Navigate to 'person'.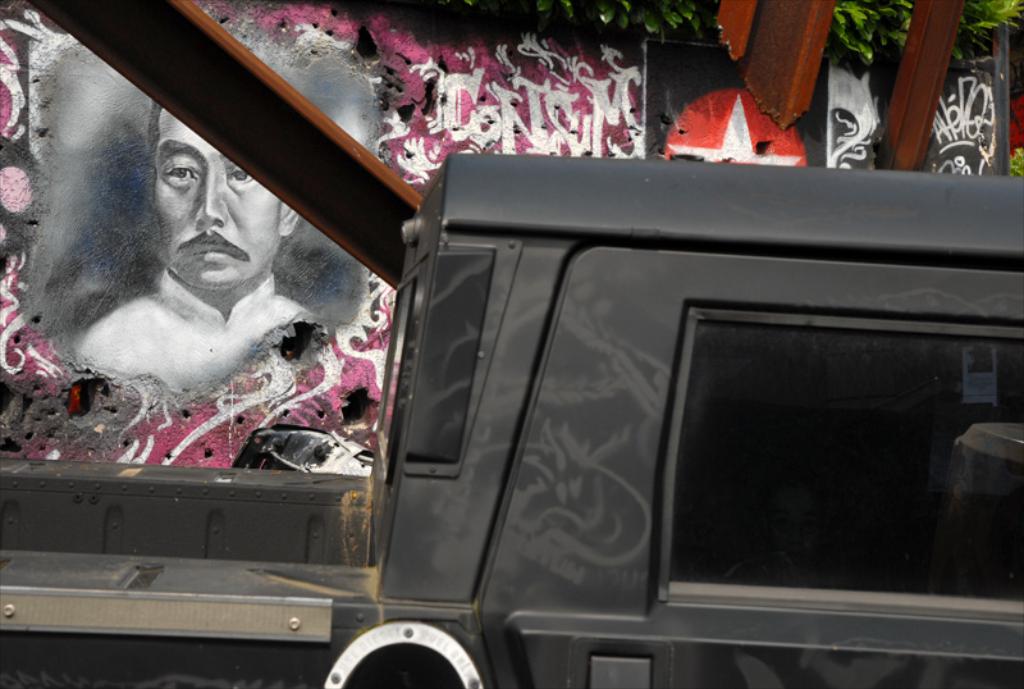
Navigation target: 33 68 319 458.
